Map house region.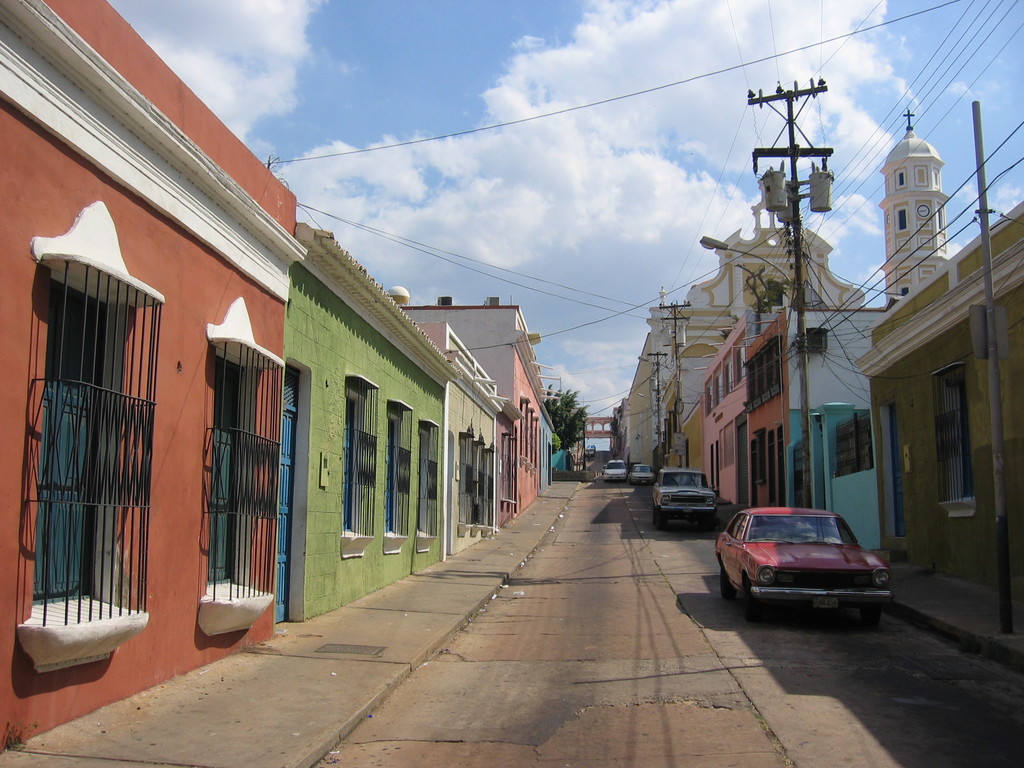
Mapped to 851, 202, 1023, 602.
